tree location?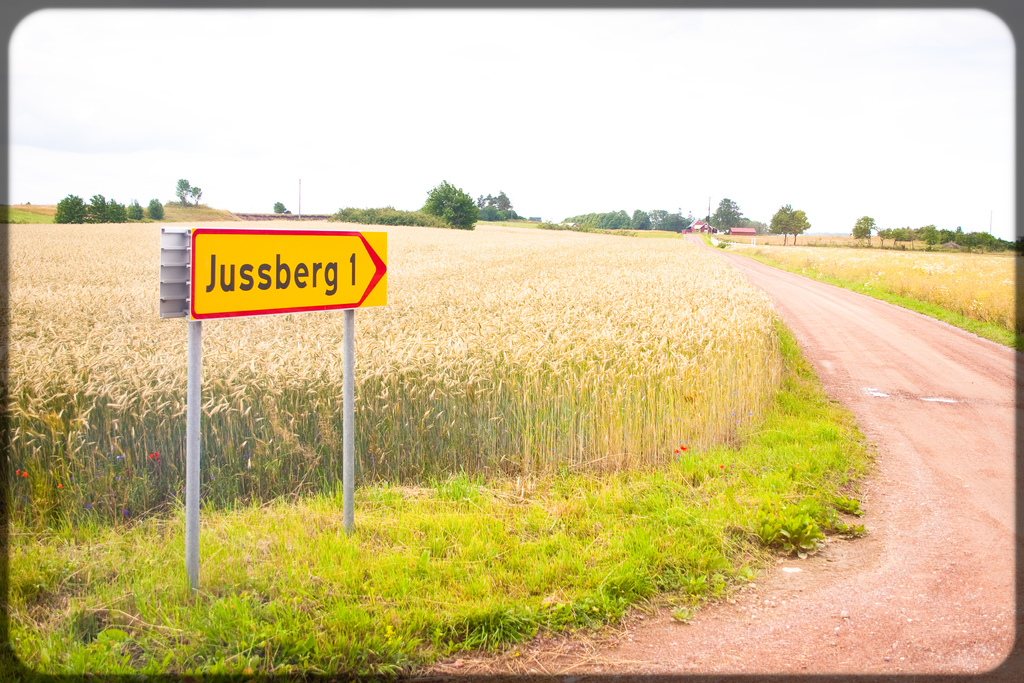
420,183,477,232
